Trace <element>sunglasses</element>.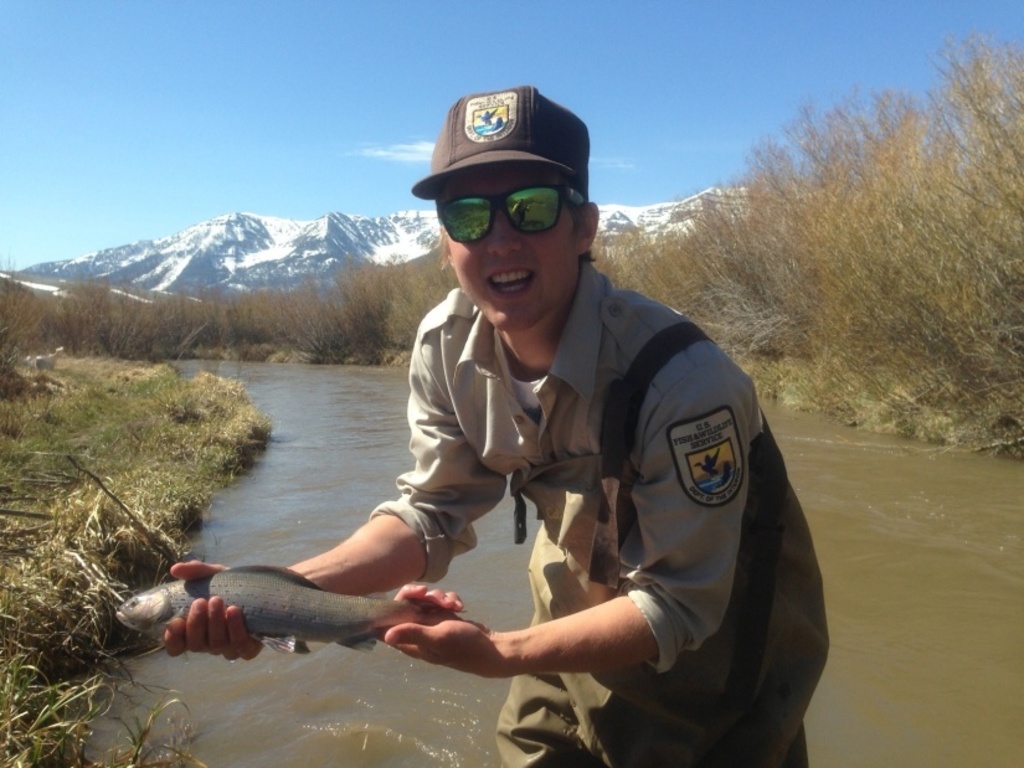
Traced to region(433, 175, 577, 249).
